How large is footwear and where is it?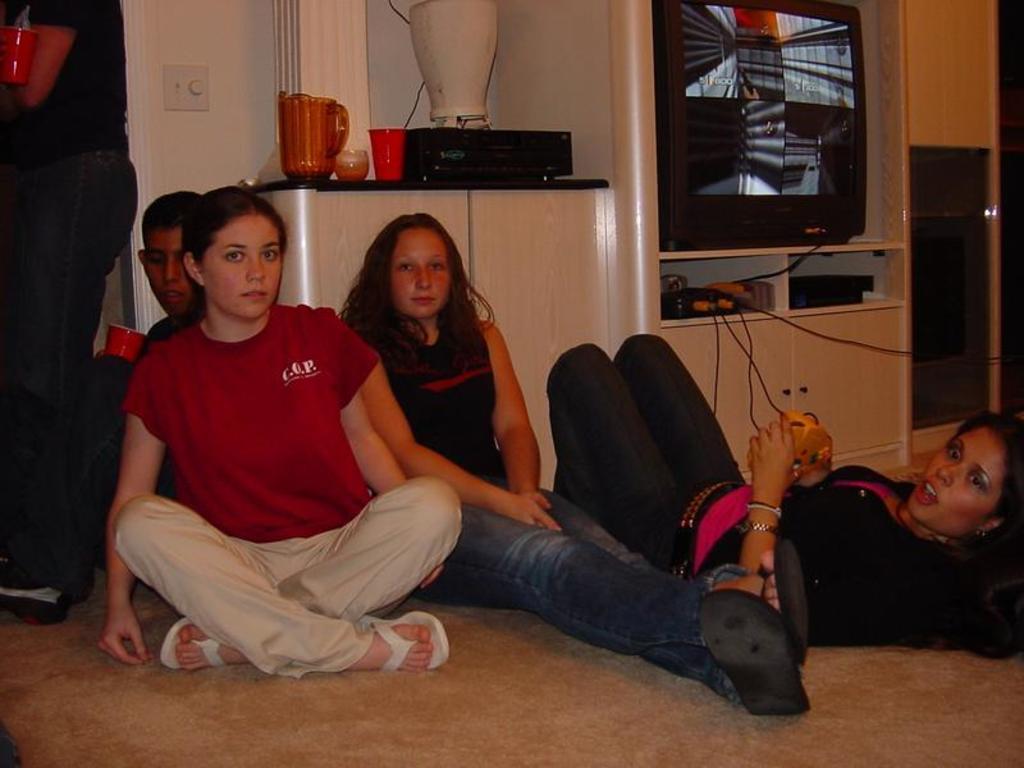
Bounding box: l=160, t=616, r=232, b=673.
